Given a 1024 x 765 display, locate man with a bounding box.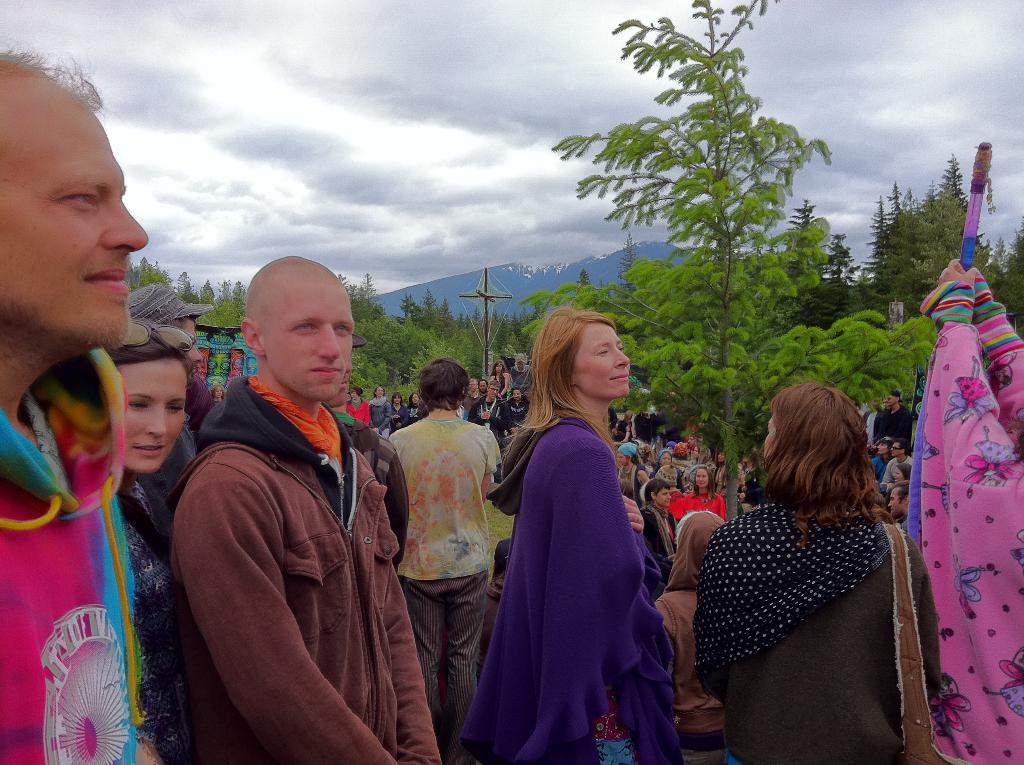
Located: {"x1": 879, "y1": 440, "x2": 914, "y2": 491}.
